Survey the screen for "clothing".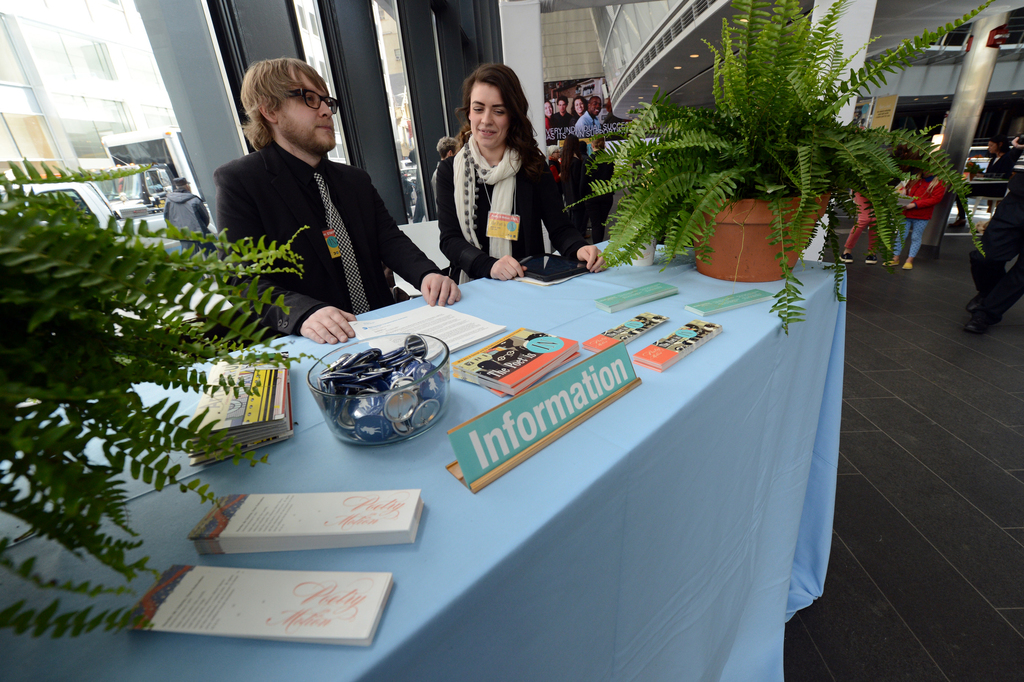
Survey found: 572/108/587/138.
